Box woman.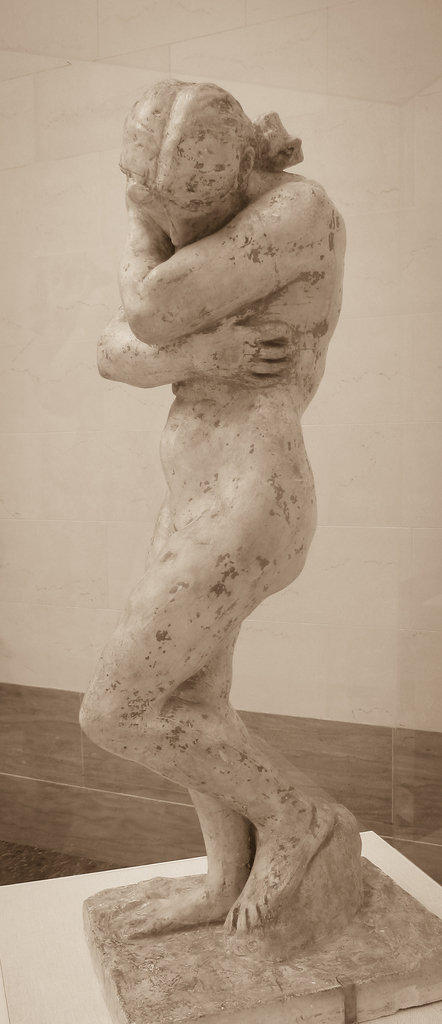
[x1=74, y1=77, x2=349, y2=940].
